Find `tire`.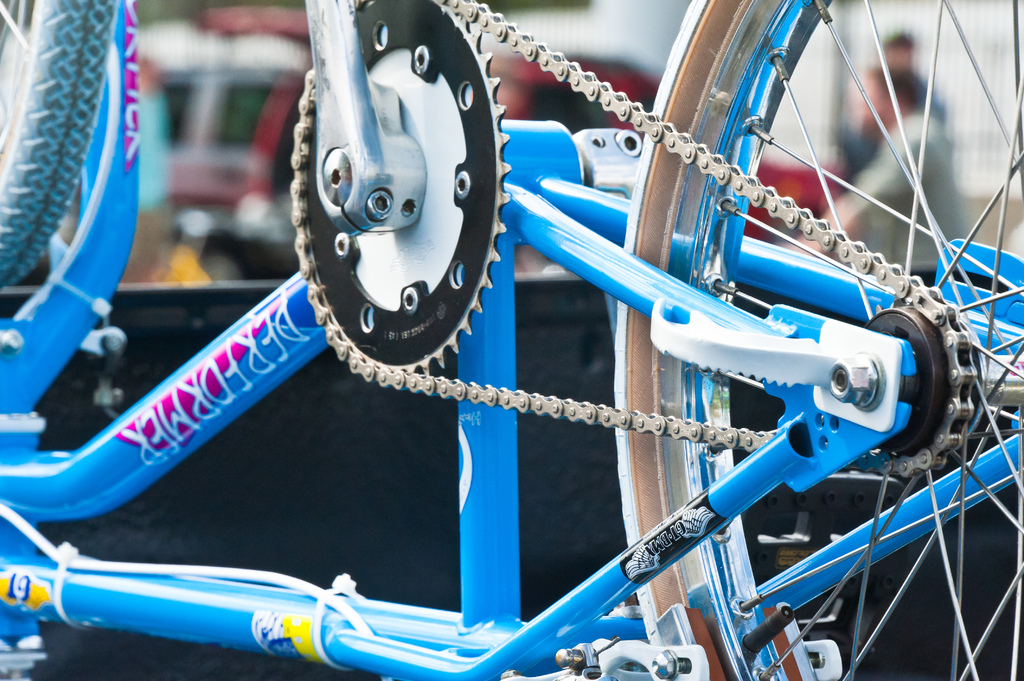
[0,0,120,294].
